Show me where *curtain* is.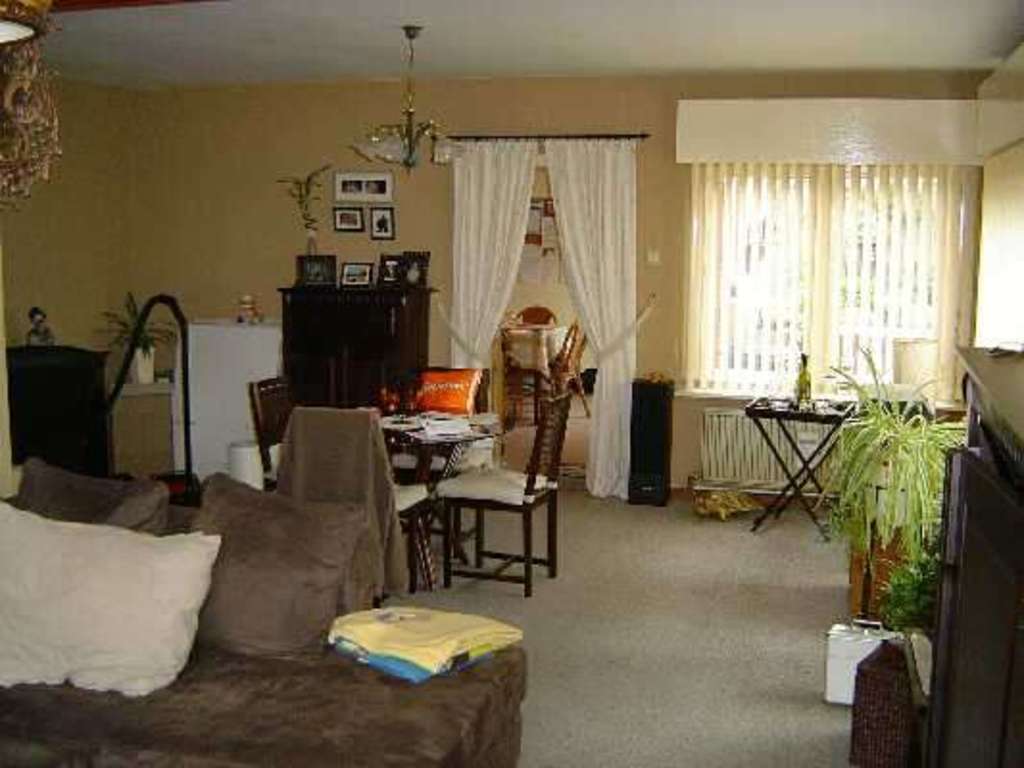
*curtain* is at [left=540, top=138, right=640, bottom=503].
